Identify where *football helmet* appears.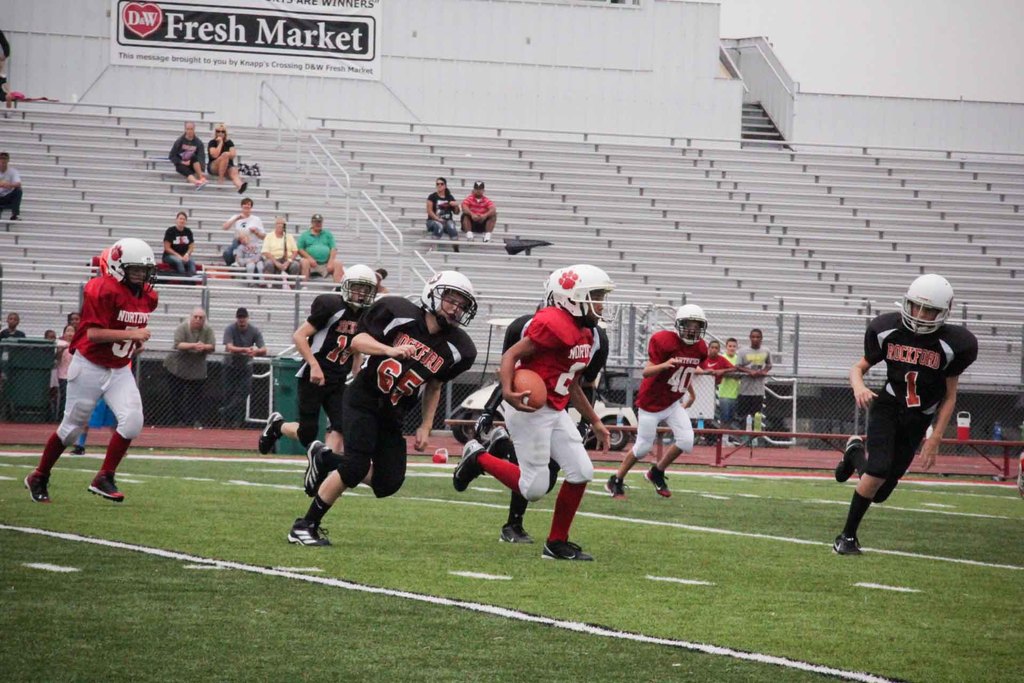
Appears at crop(338, 265, 379, 313).
